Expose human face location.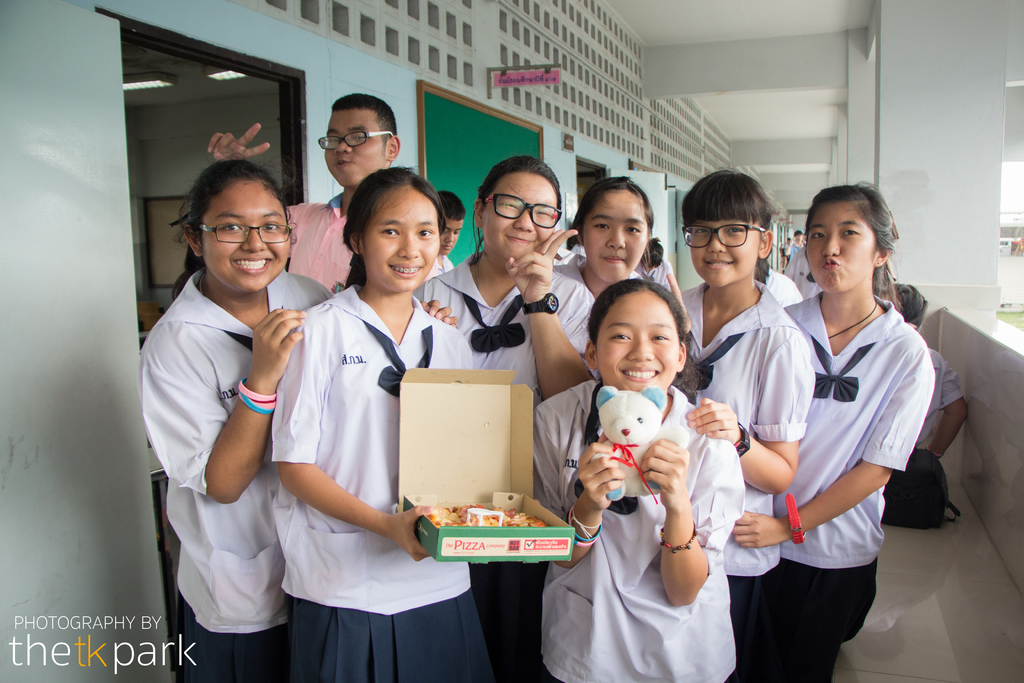
Exposed at 691,211,760,285.
